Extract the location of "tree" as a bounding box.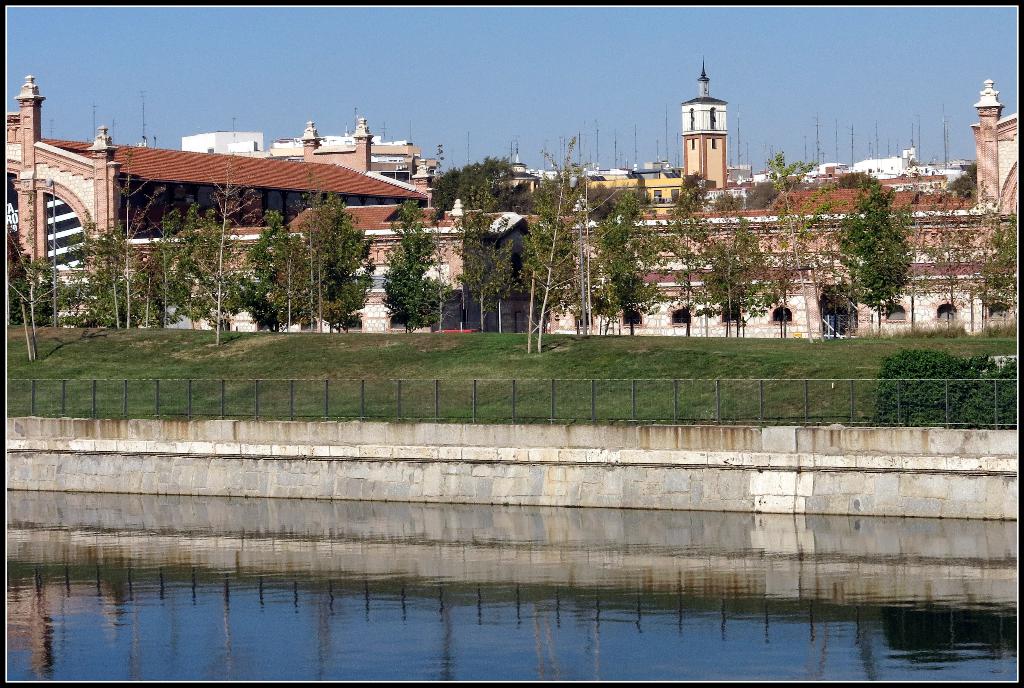
l=964, t=219, r=1021, b=340.
